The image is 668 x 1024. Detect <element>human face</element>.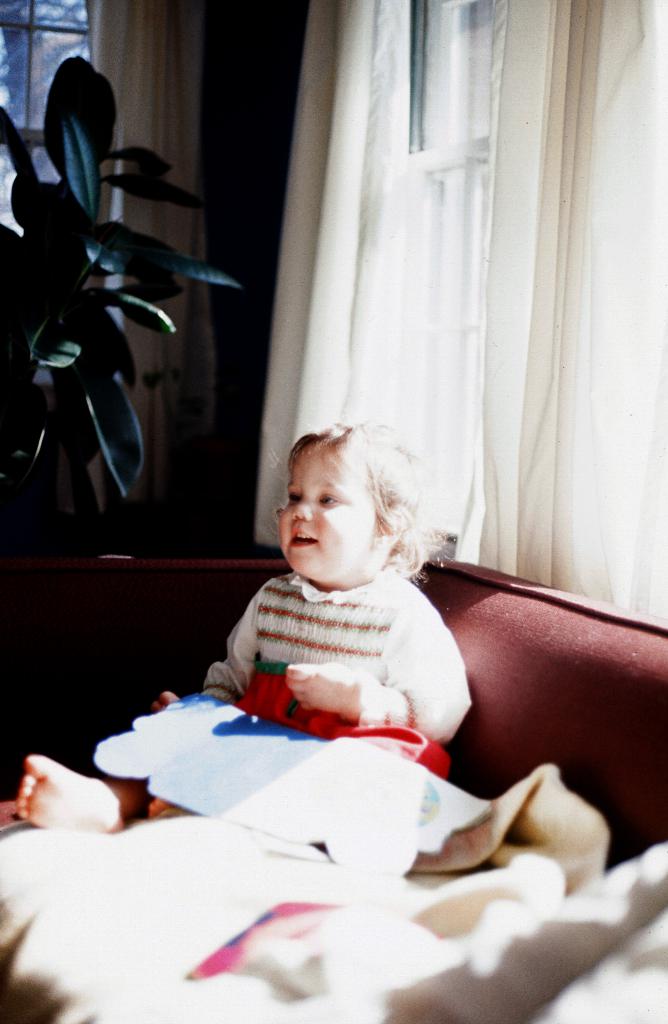
Detection: 281 445 377 574.
